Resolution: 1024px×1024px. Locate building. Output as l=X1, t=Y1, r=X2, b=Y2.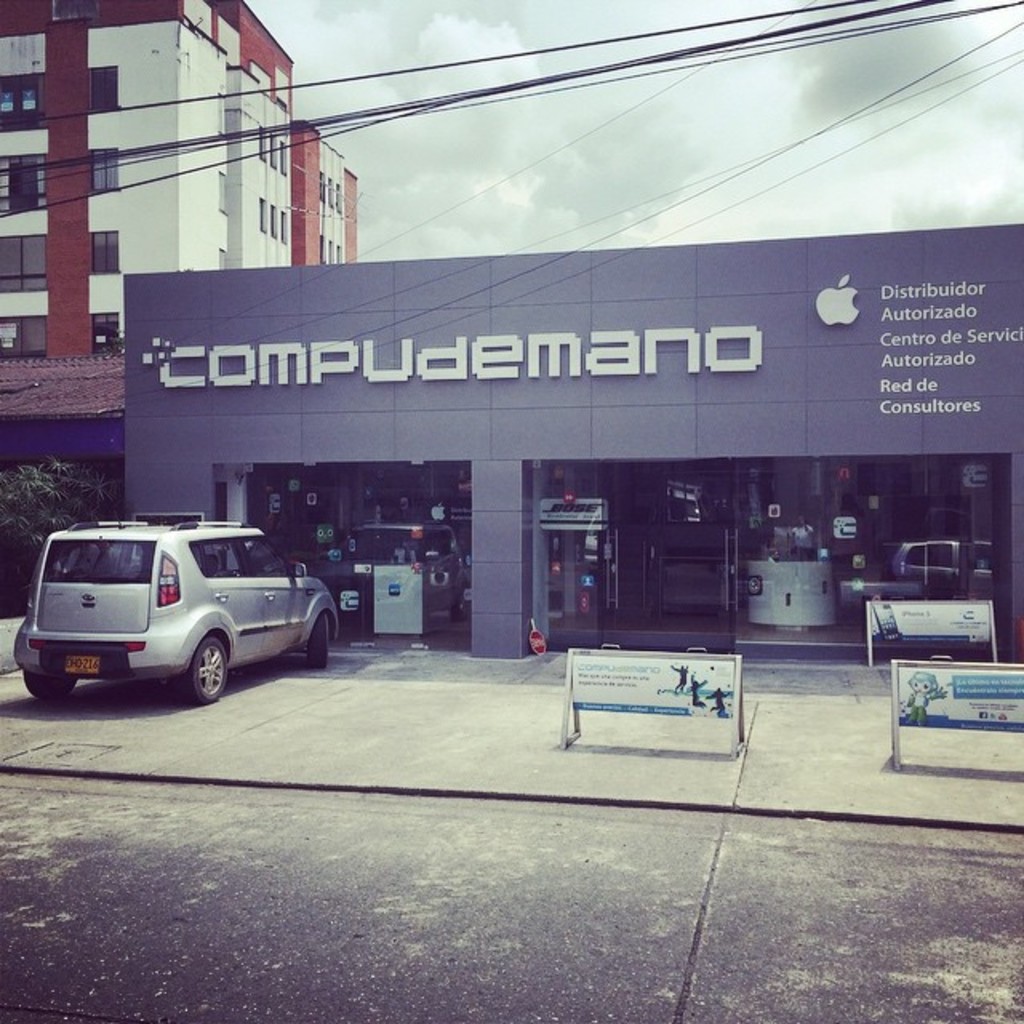
l=0, t=360, r=118, b=520.
